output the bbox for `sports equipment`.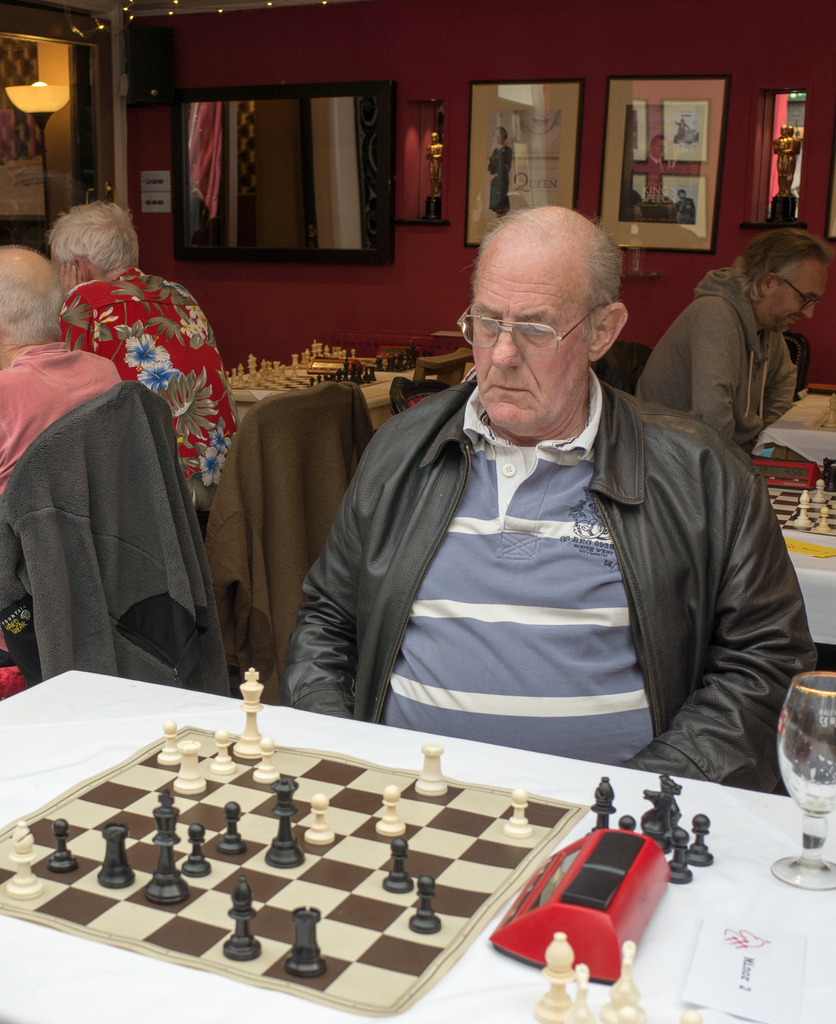
[x1=261, y1=768, x2=309, y2=866].
